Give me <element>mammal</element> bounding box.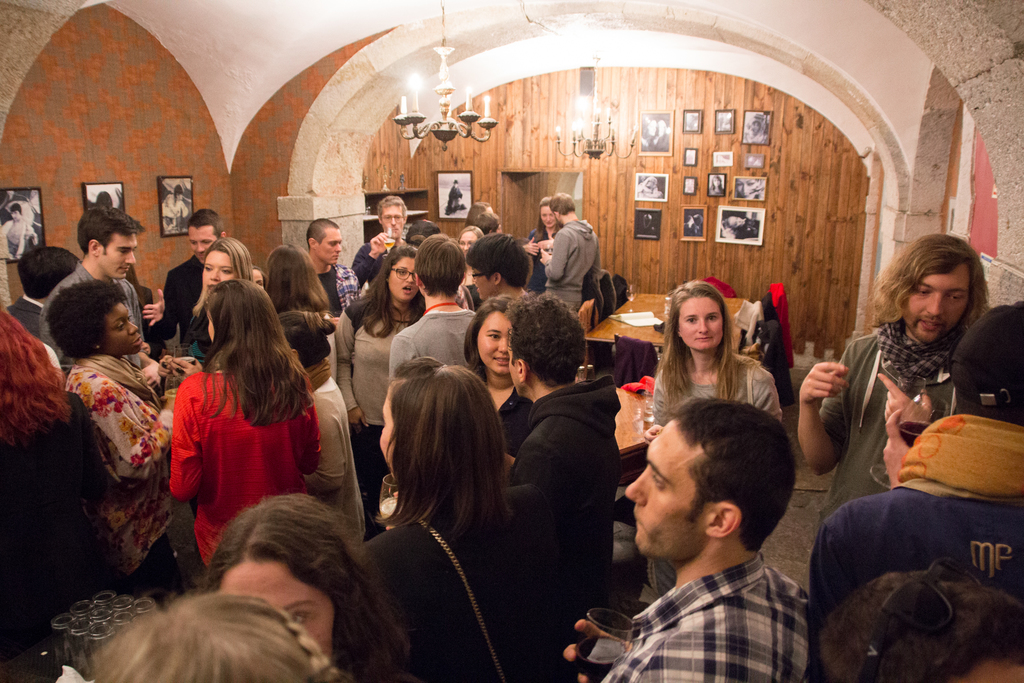
281, 305, 368, 547.
